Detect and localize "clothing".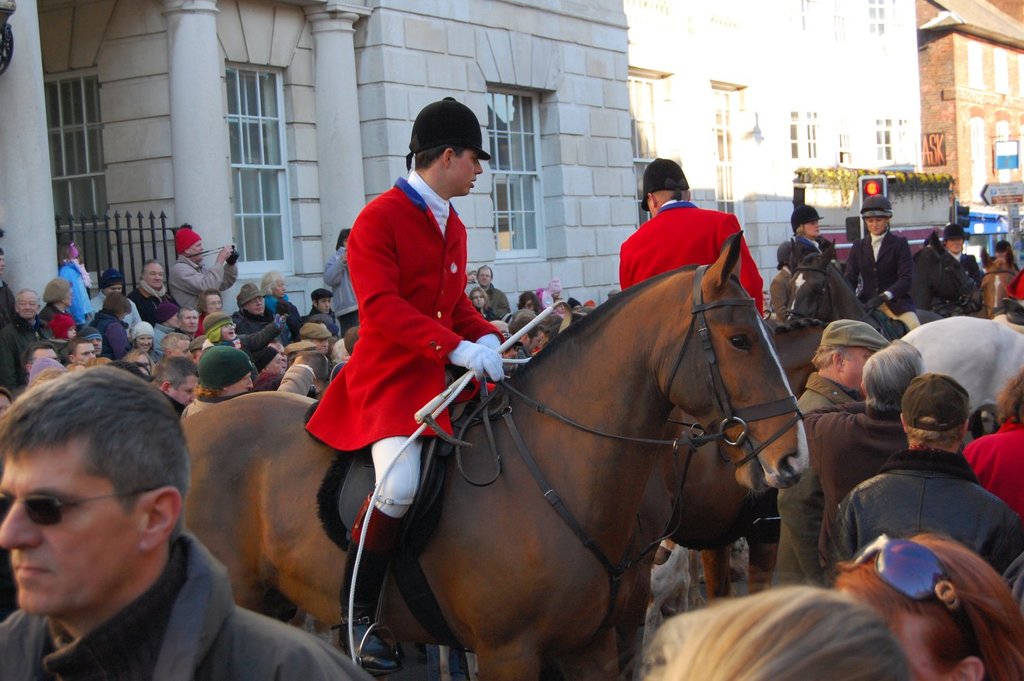
Localized at l=226, t=311, r=280, b=367.
